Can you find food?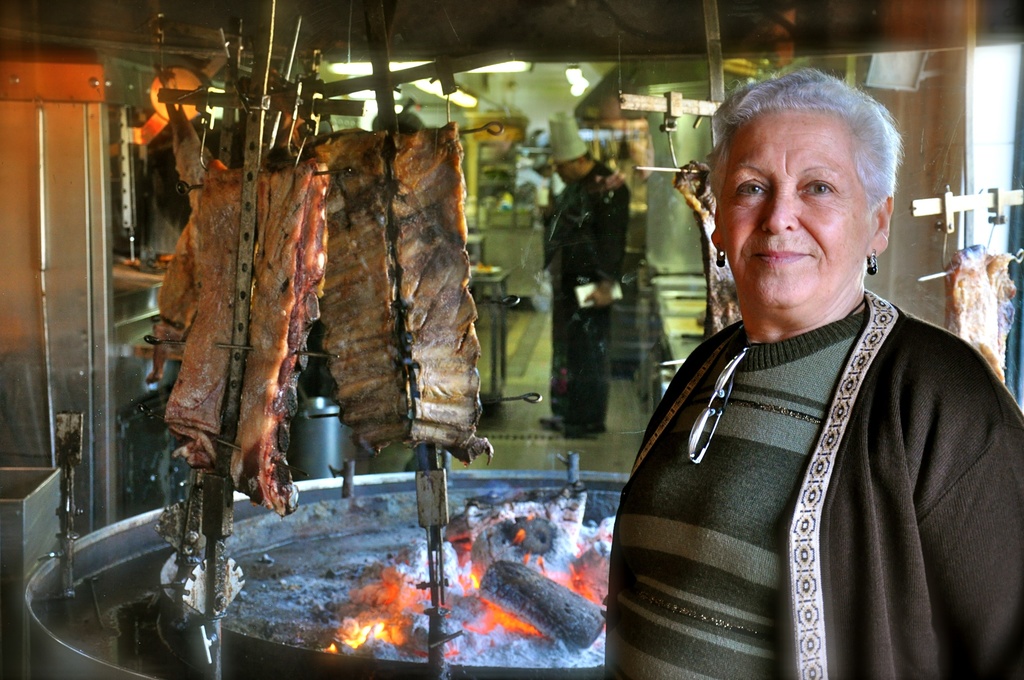
Yes, bounding box: 942:239:1020:388.
